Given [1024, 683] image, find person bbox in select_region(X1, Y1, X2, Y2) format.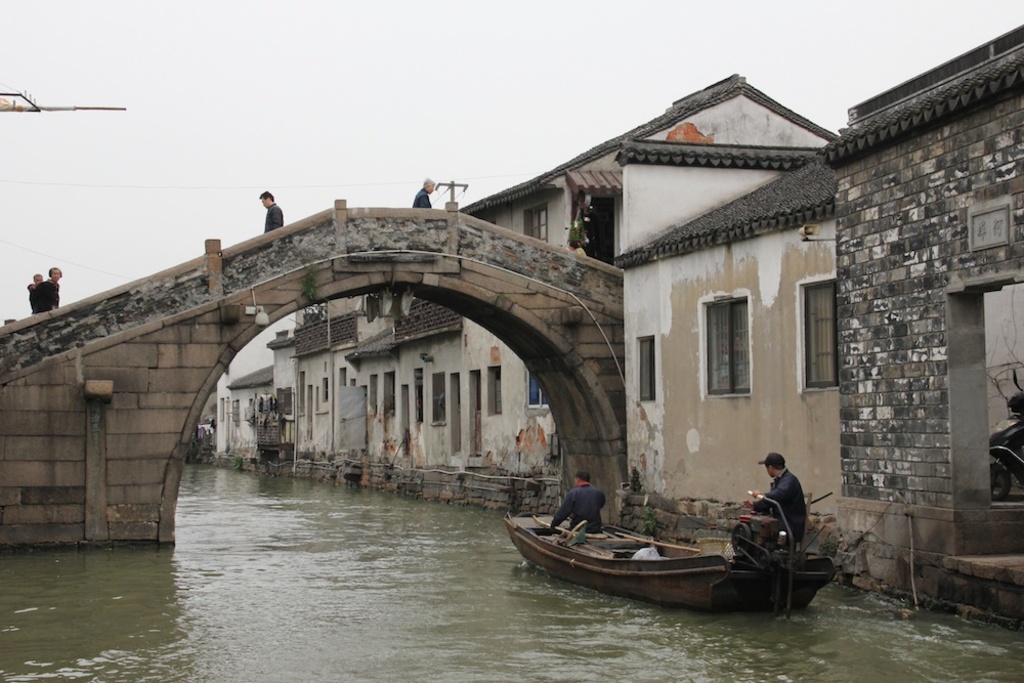
select_region(746, 450, 800, 552).
